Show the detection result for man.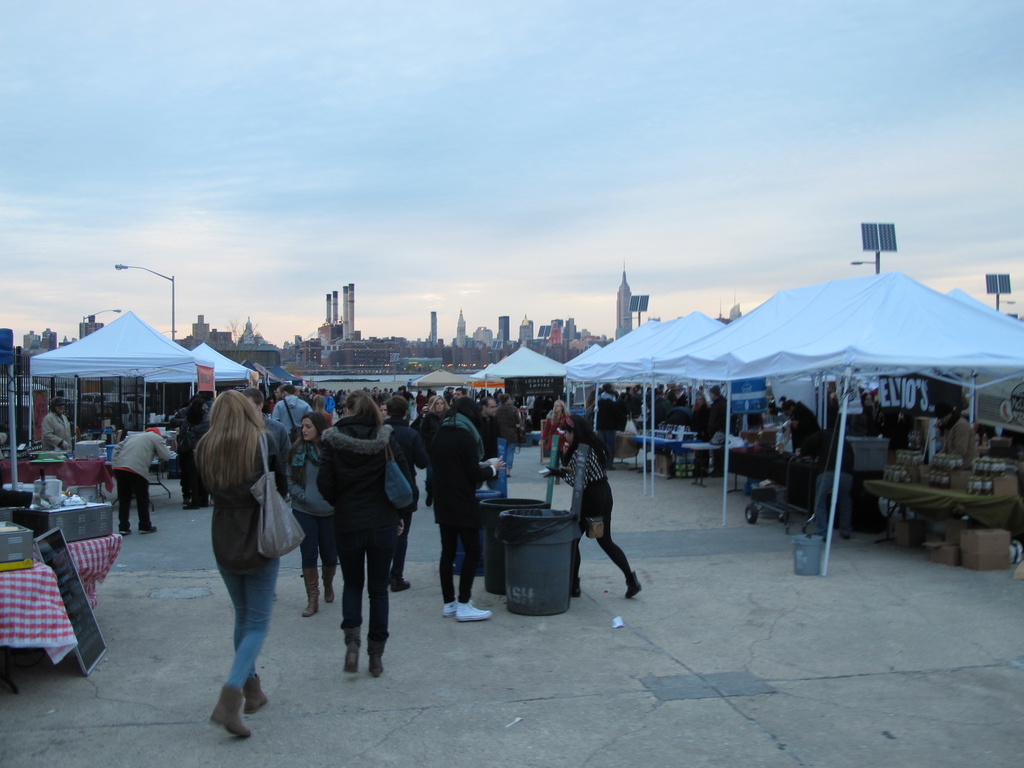
box(272, 383, 310, 503).
